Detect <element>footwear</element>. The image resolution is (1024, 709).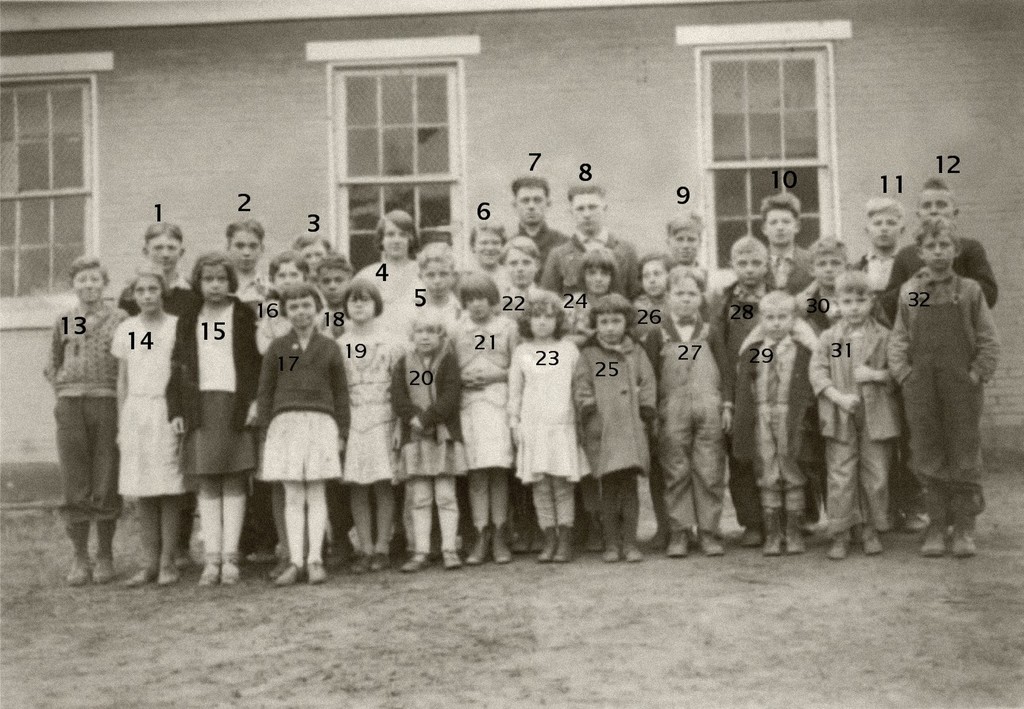
<box>269,553,304,589</box>.
